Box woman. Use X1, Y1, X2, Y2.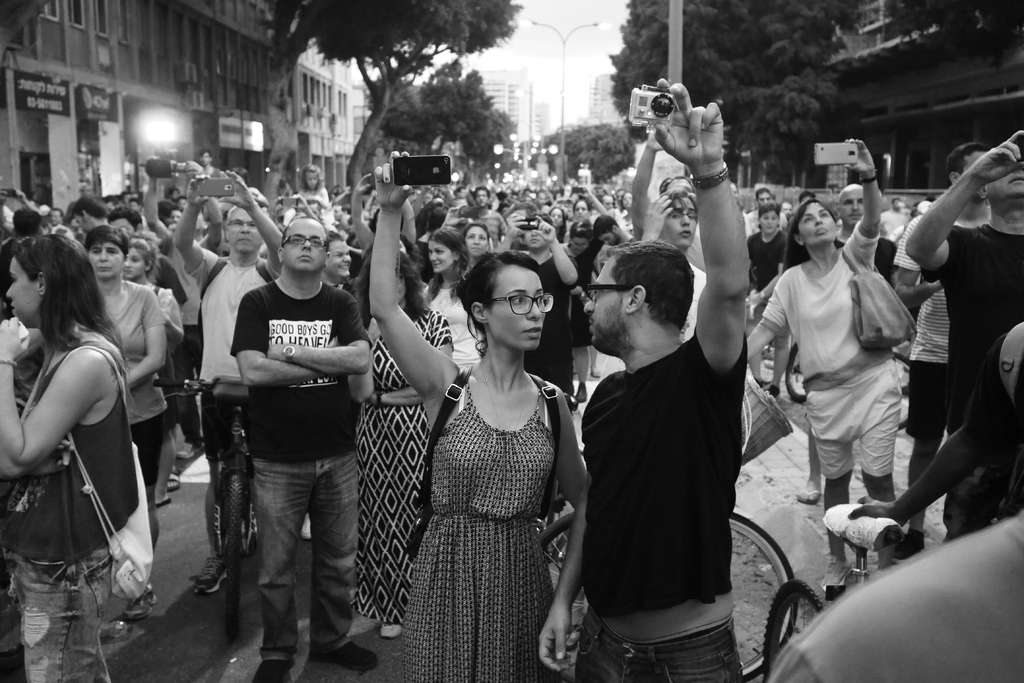
318, 224, 355, 287.
